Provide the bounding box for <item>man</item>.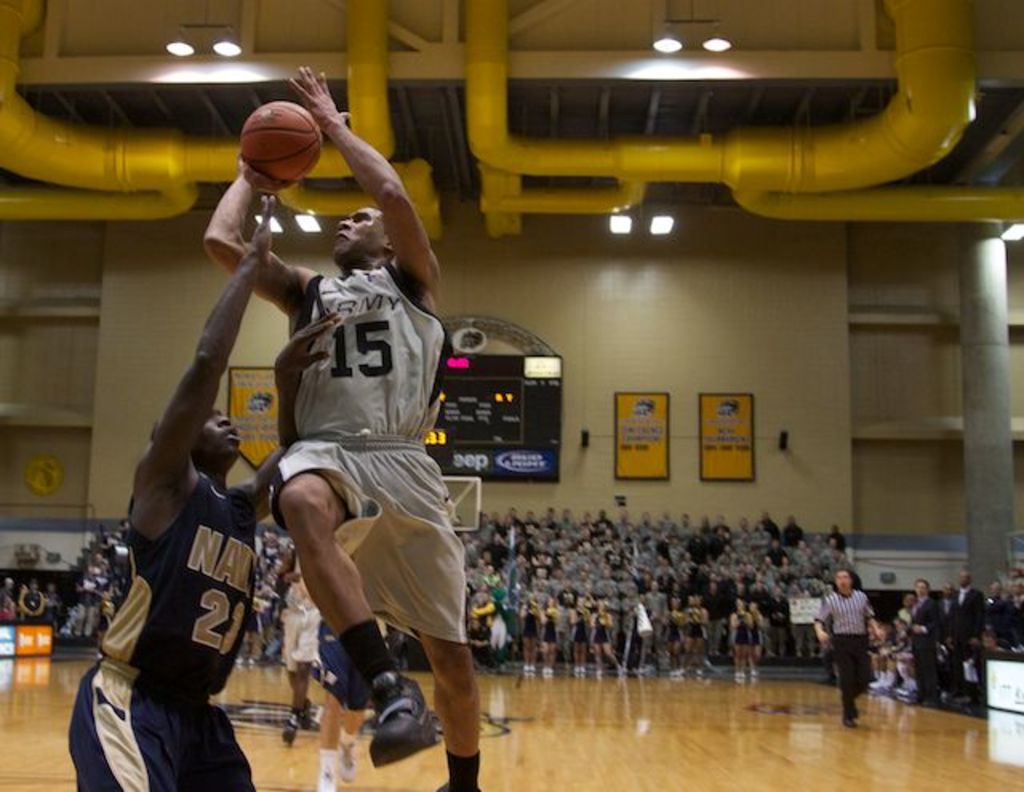
808:566:885:733.
